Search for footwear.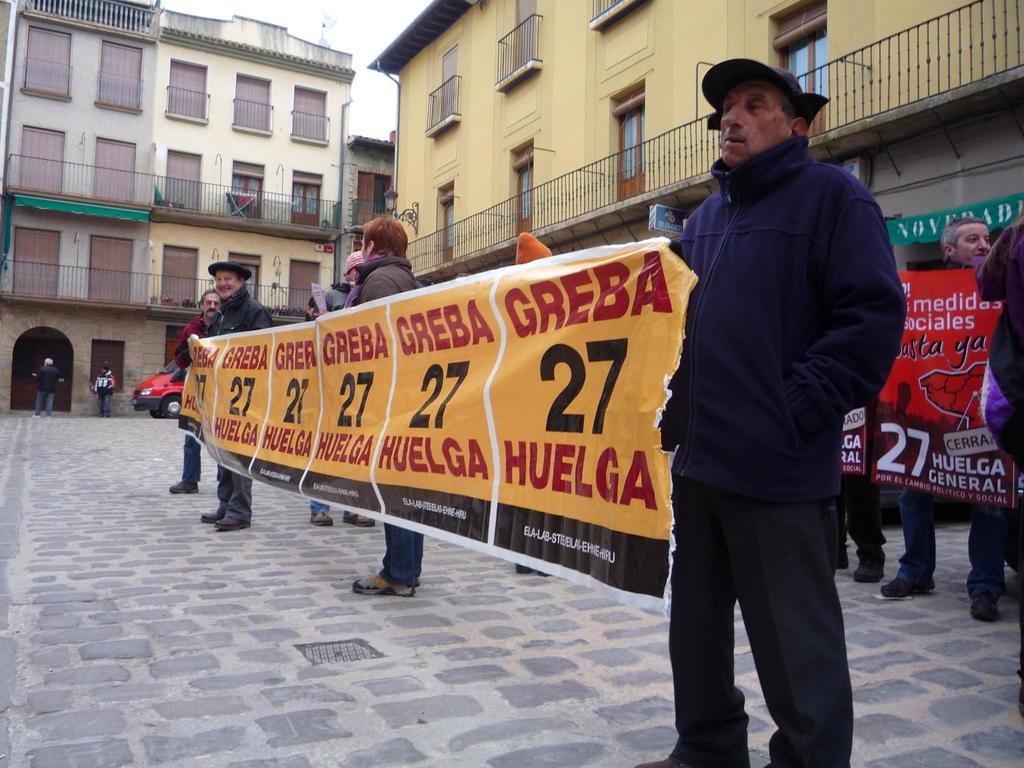
Found at region(854, 556, 883, 589).
